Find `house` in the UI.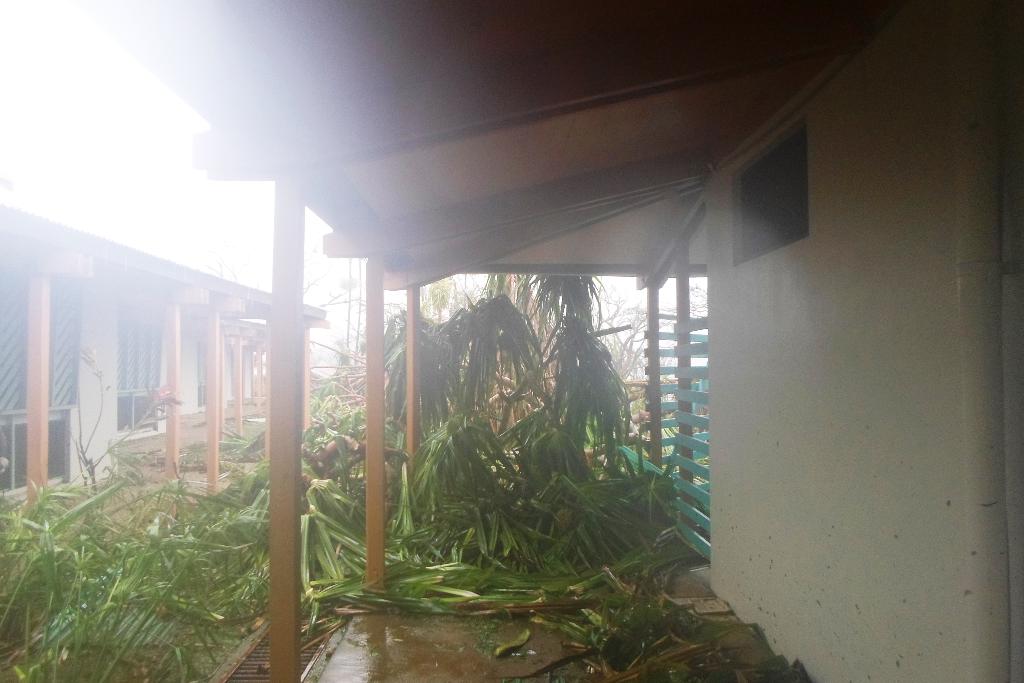
UI element at [left=49, top=0, right=1023, bottom=682].
